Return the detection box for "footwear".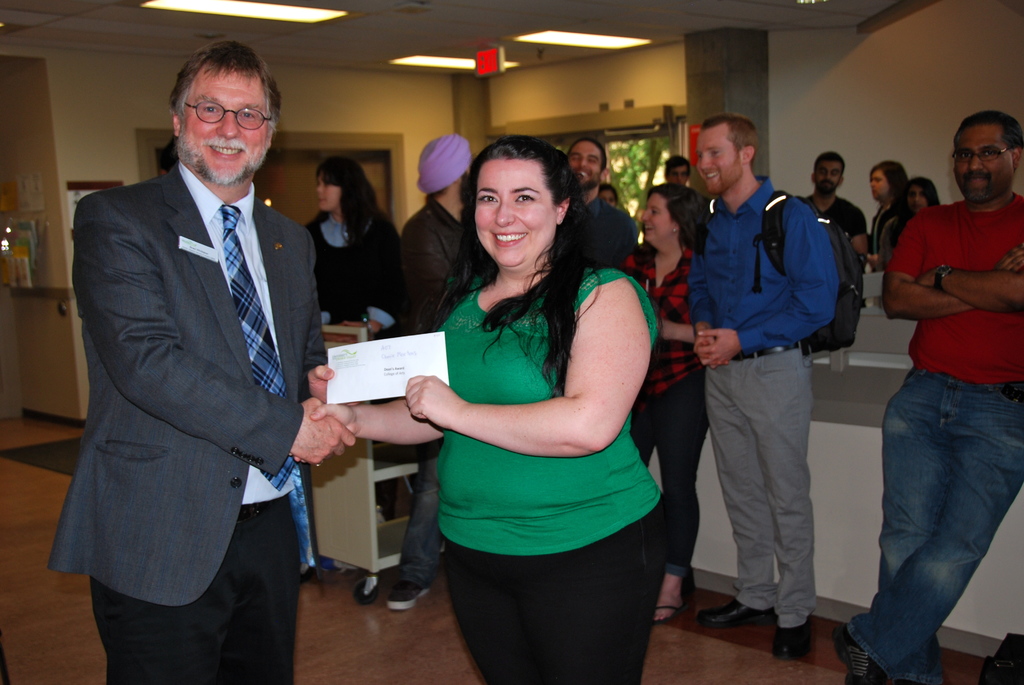
box(829, 626, 884, 681).
